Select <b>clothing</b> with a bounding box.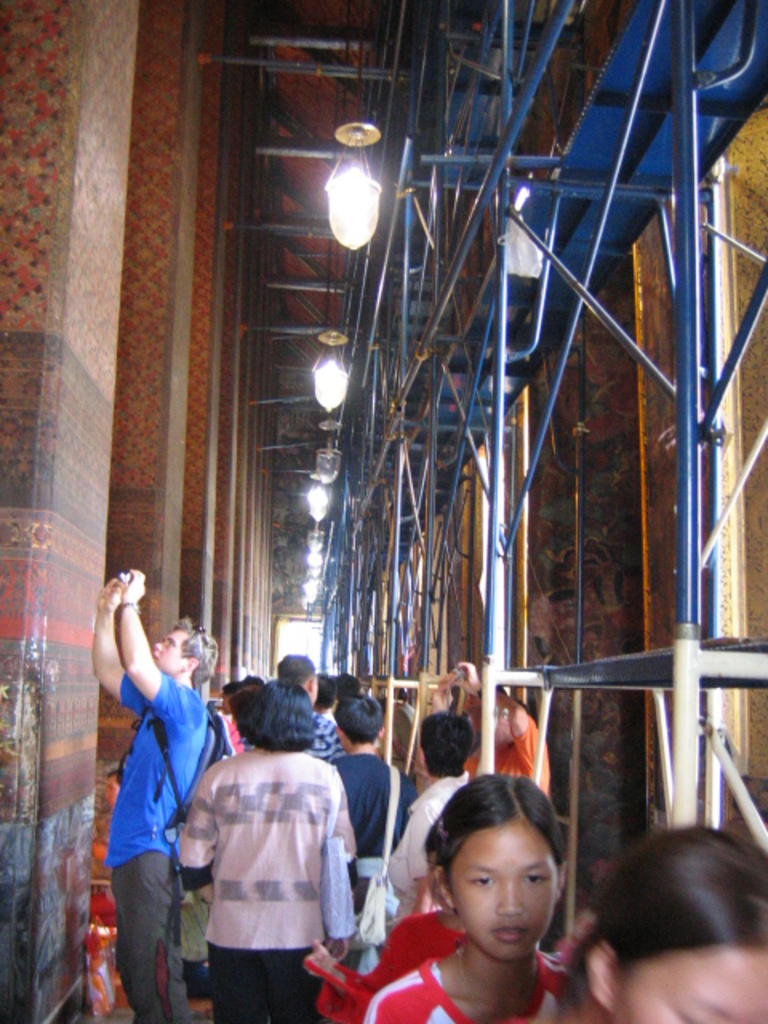
region(322, 744, 421, 936).
